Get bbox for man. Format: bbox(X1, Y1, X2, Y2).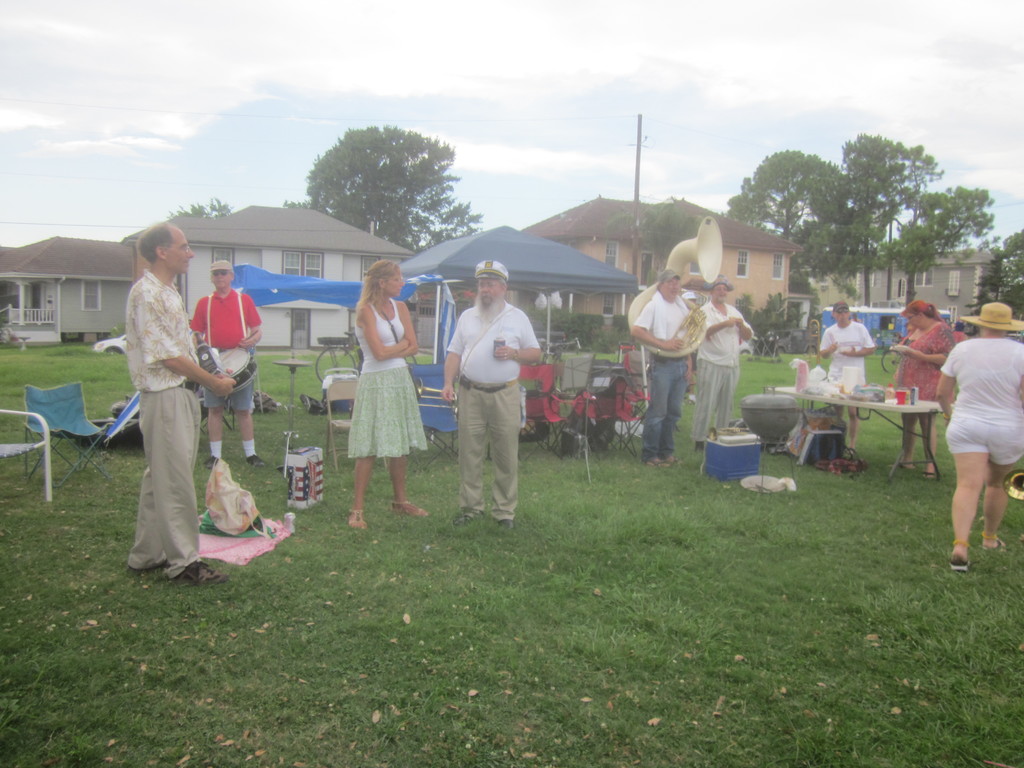
bbox(123, 221, 239, 586).
